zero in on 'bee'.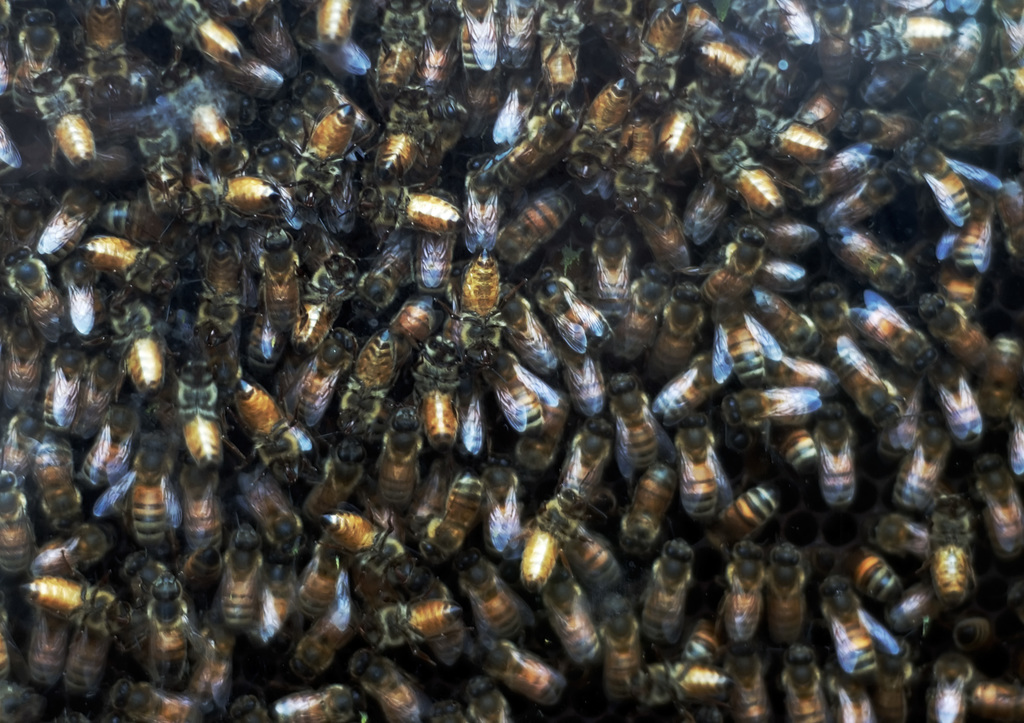
Zeroed in: <box>819,330,904,428</box>.
